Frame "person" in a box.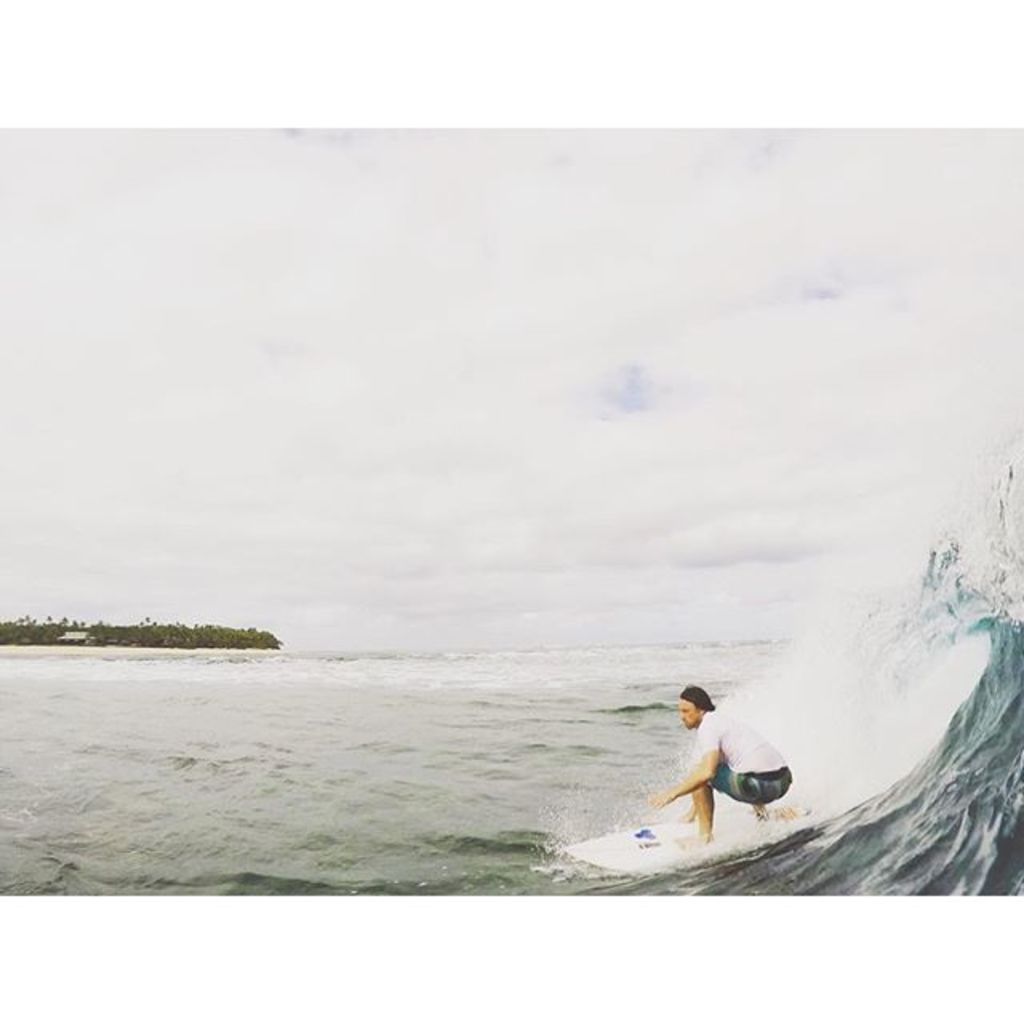
(left=670, top=693, right=789, bottom=845).
